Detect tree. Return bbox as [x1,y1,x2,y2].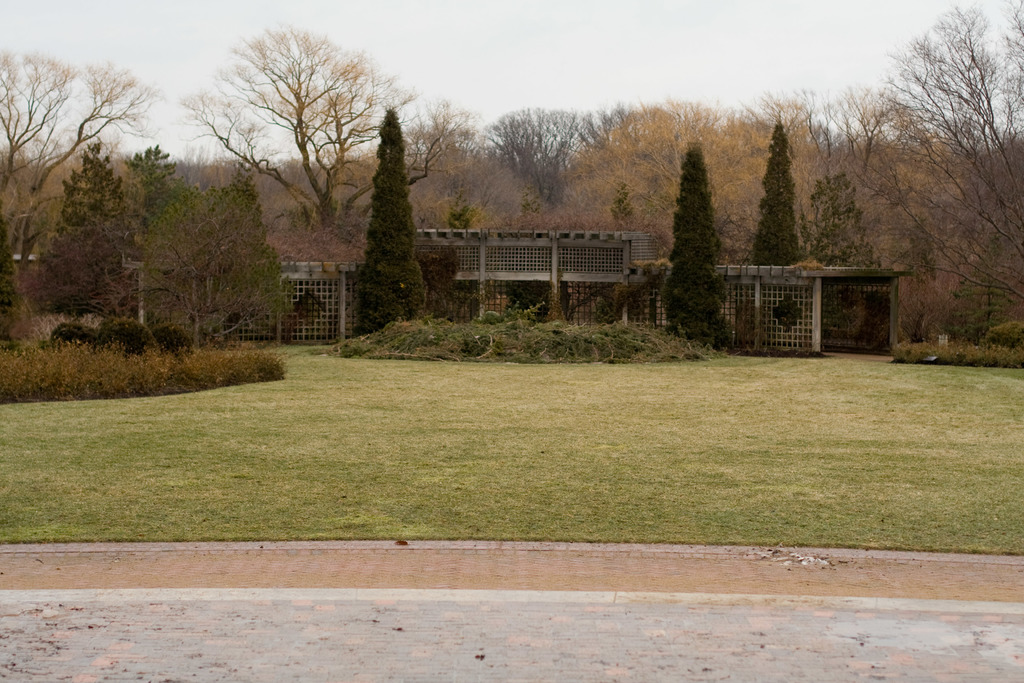
[147,165,300,357].
